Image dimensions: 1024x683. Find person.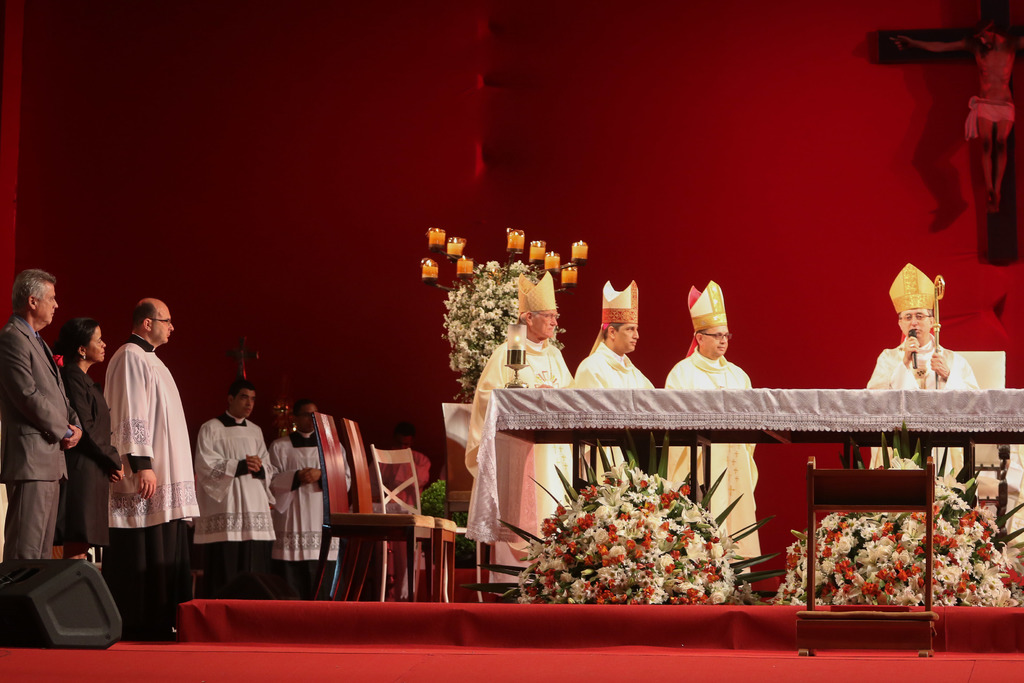
(865, 263, 991, 474).
